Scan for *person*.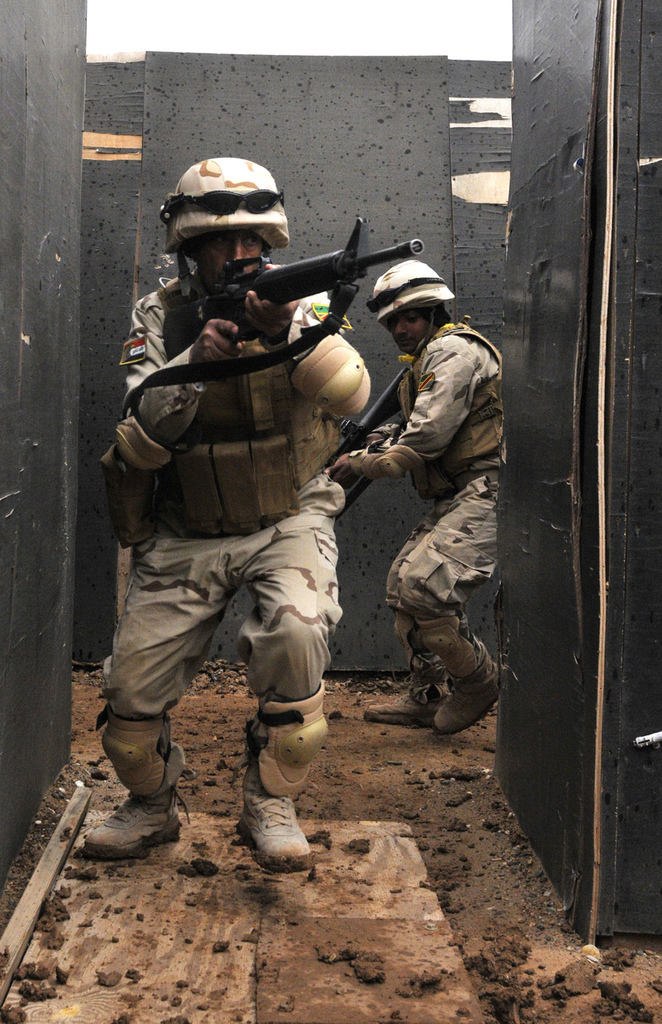
Scan result: [x1=100, y1=168, x2=395, y2=901].
